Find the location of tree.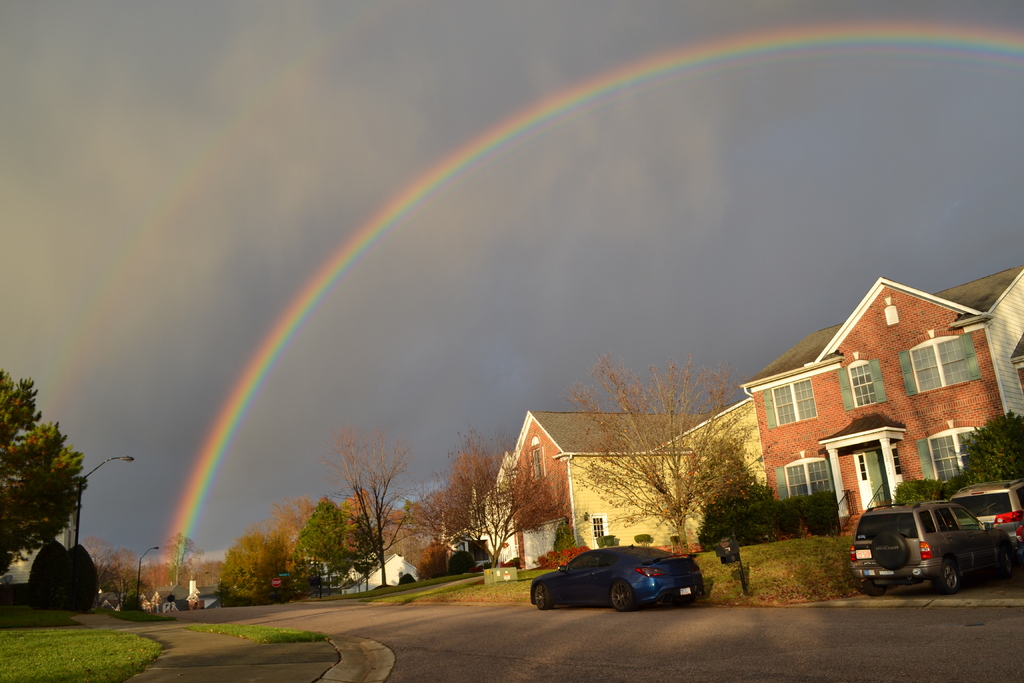
Location: region(255, 527, 298, 604).
